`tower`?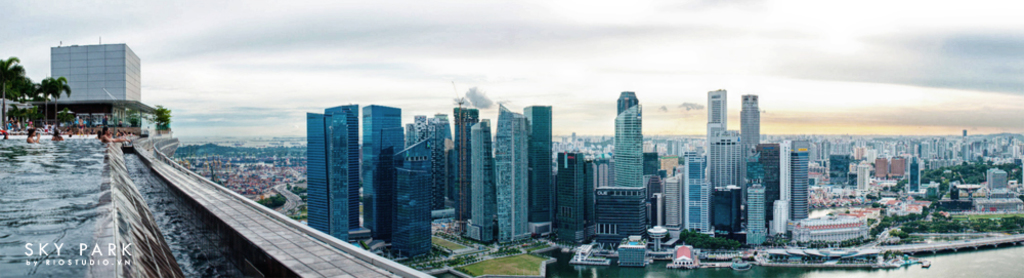
rect(703, 97, 772, 247)
